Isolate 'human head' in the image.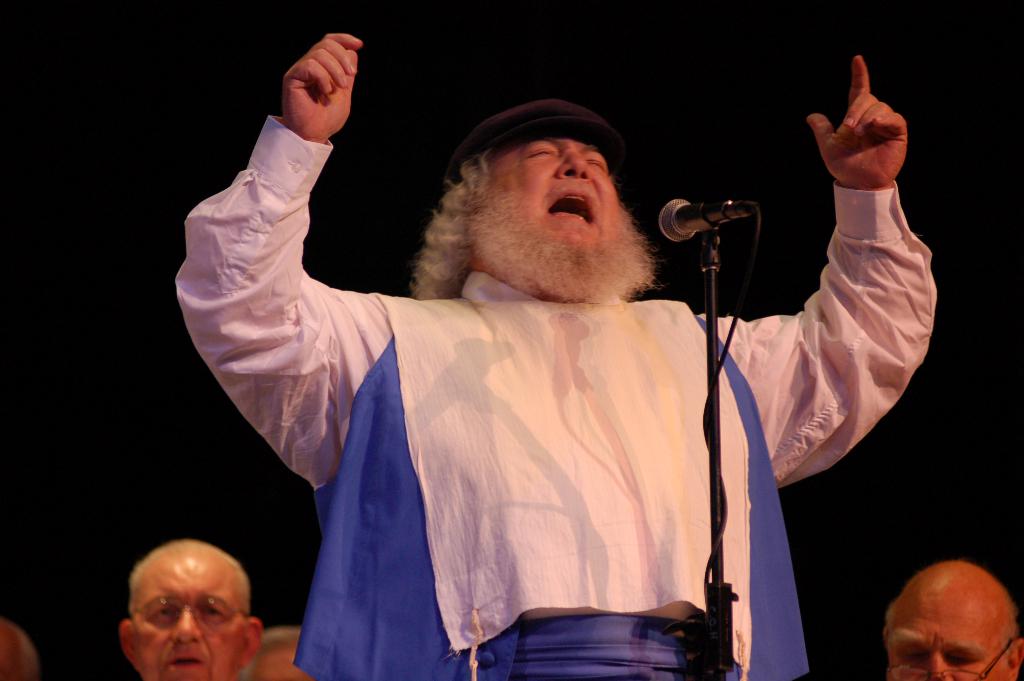
Isolated region: l=449, t=99, r=622, b=286.
